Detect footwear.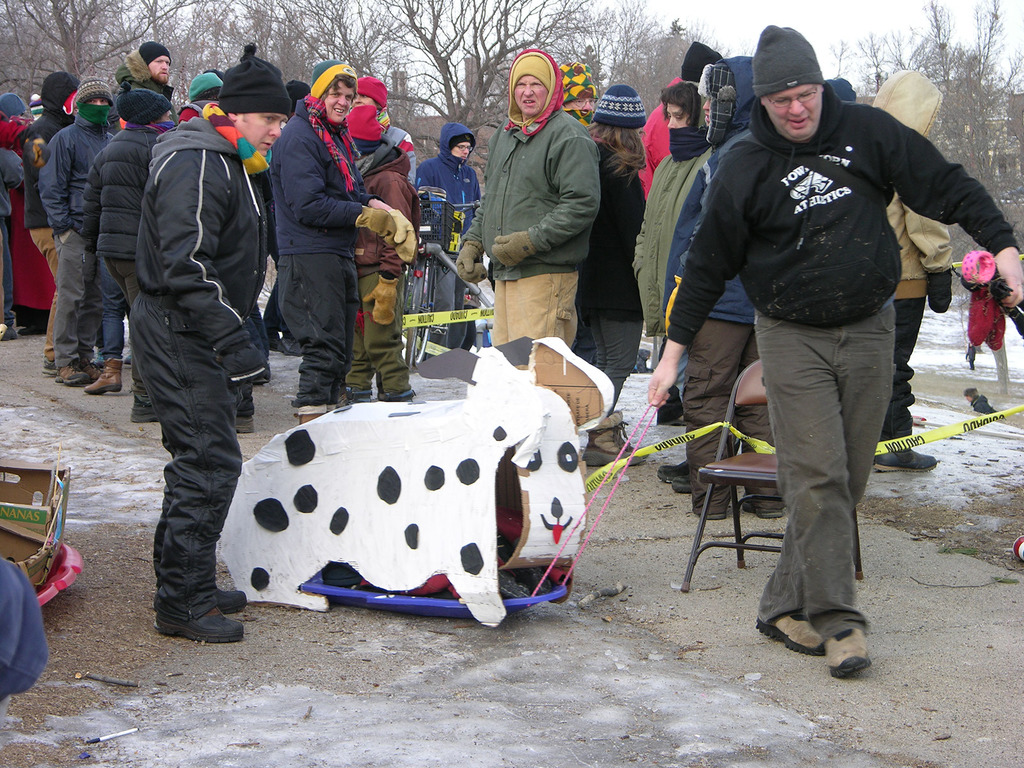
Detected at select_region(826, 611, 865, 678).
